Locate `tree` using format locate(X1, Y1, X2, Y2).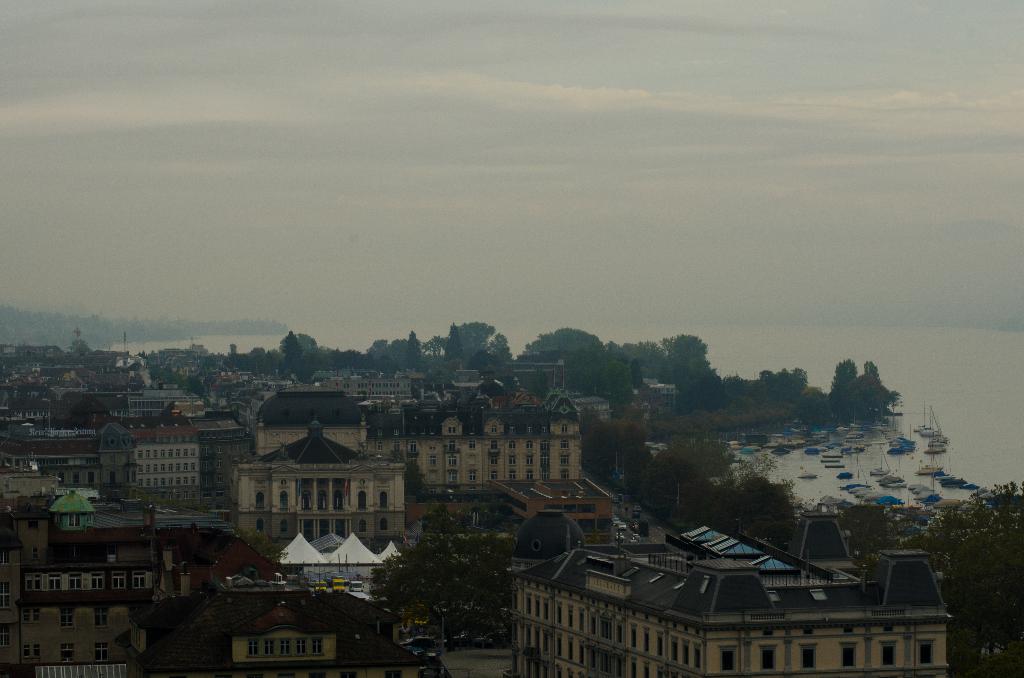
locate(828, 356, 861, 396).
